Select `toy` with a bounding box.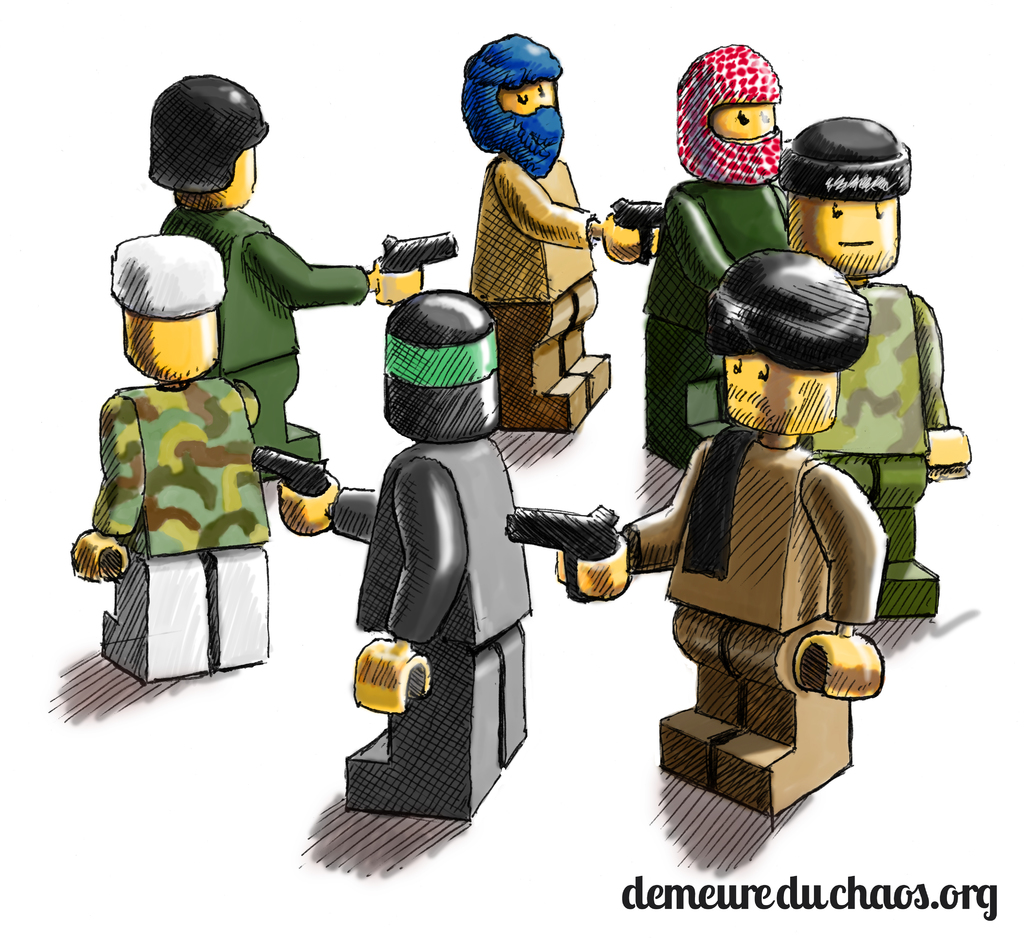
pyautogui.locateOnScreen(386, 224, 457, 275).
